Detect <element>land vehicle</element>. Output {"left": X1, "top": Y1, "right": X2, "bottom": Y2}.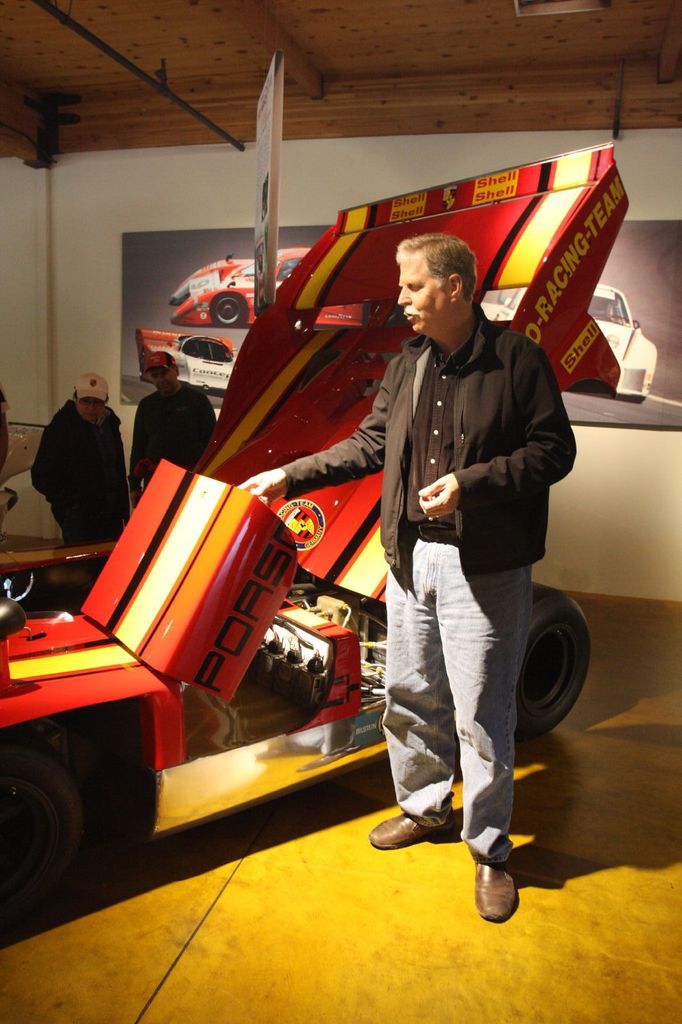
{"left": 132, "top": 328, "right": 239, "bottom": 399}.
